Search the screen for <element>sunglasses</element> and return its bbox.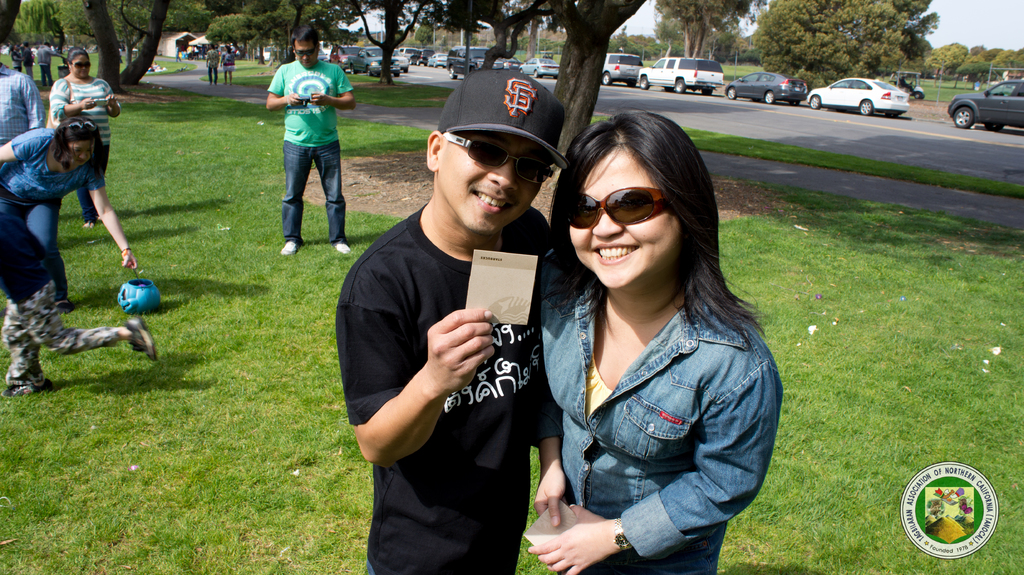
Found: {"x1": 442, "y1": 135, "x2": 551, "y2": 187}.
